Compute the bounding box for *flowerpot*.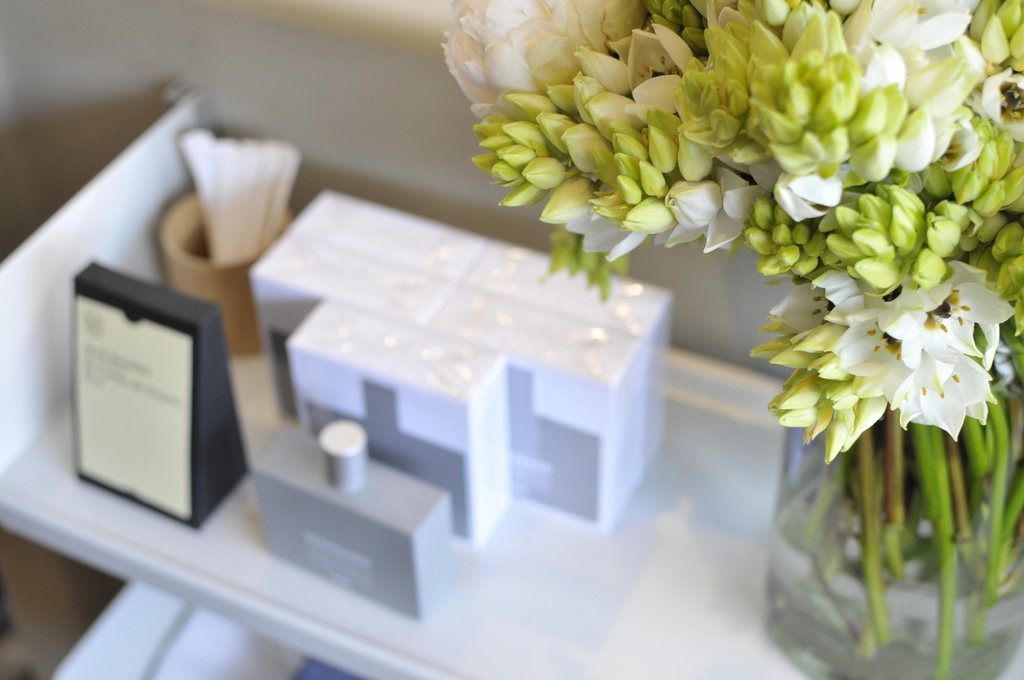
[left=758, top=469, right=1023, bottom=679].
